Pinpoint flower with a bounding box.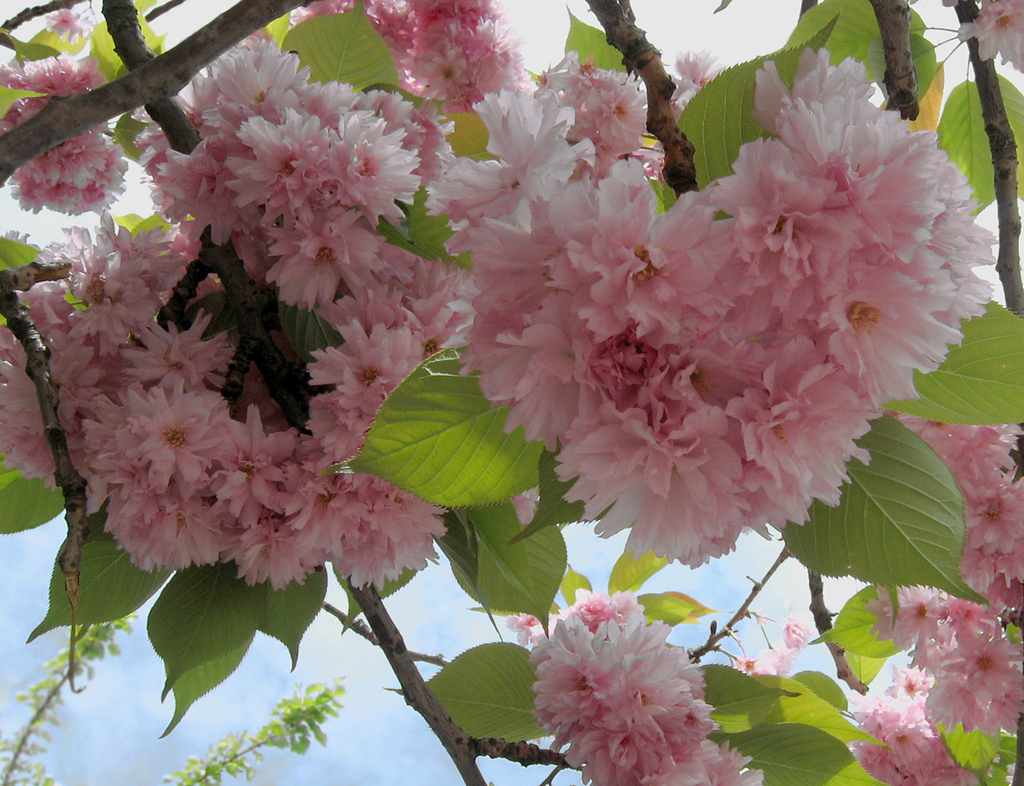
x1=731, y1=602, x2=814, y2=682.
